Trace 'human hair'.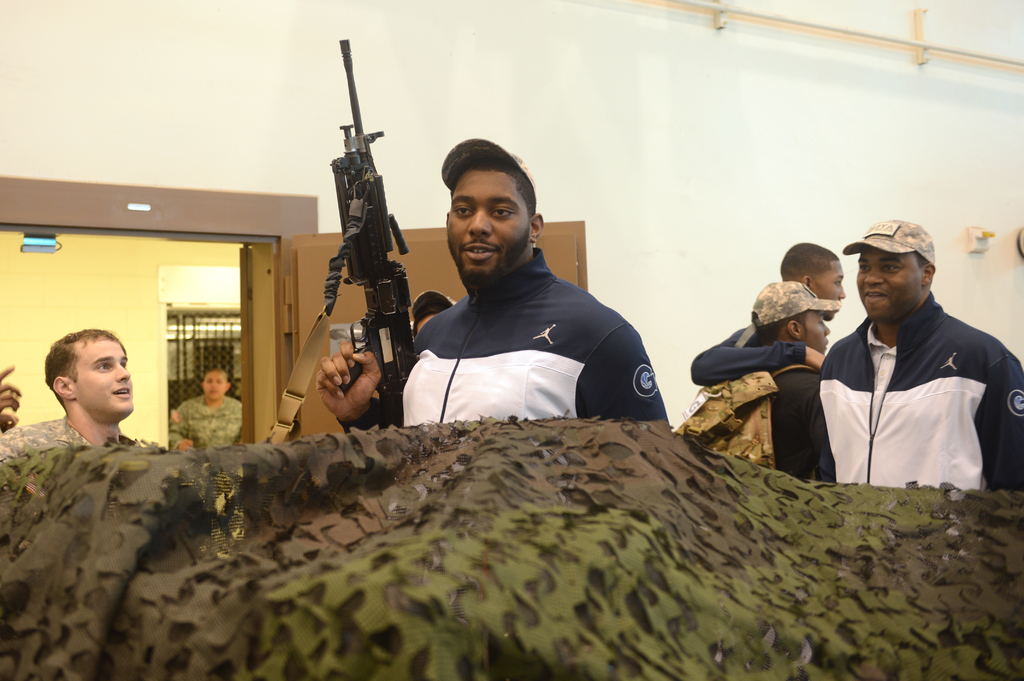
Traced to 453 156 537 231.
